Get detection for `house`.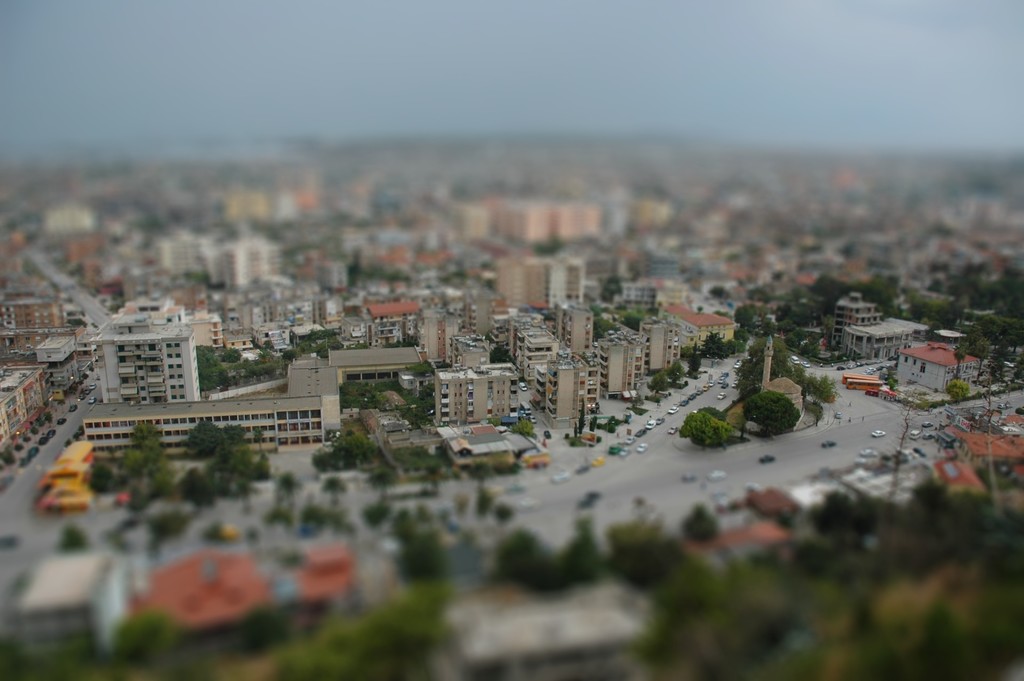
Detection: select_region(893, 337, 982, 391).
